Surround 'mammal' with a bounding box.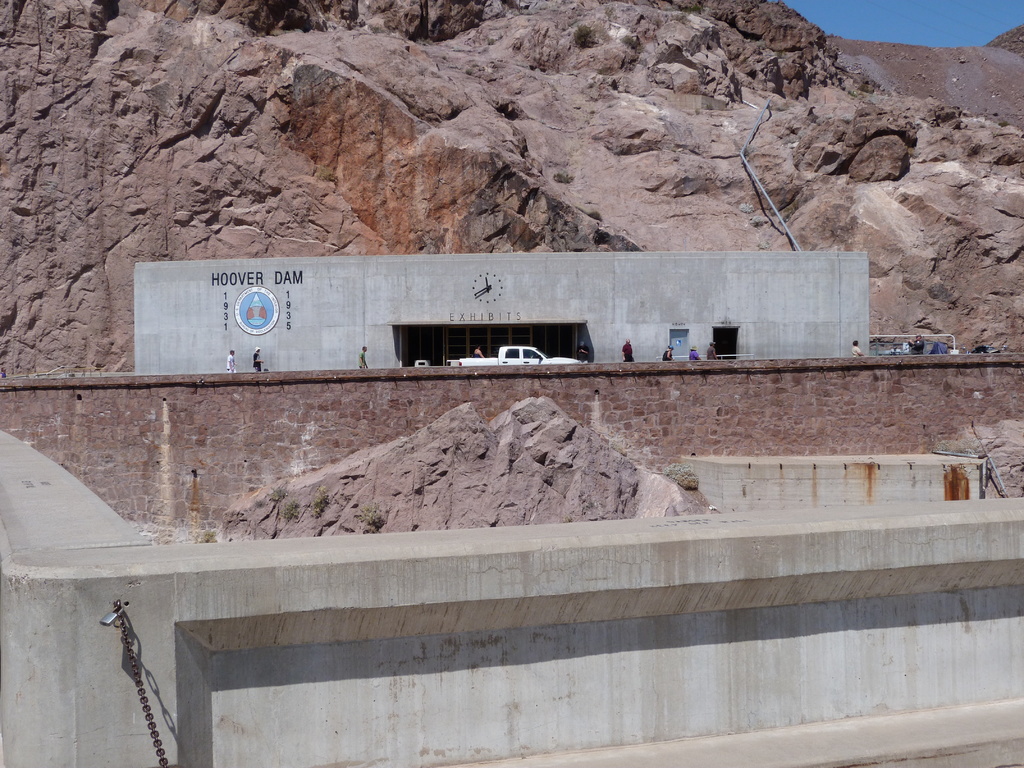
Rect(579, 341, 589, 360).
